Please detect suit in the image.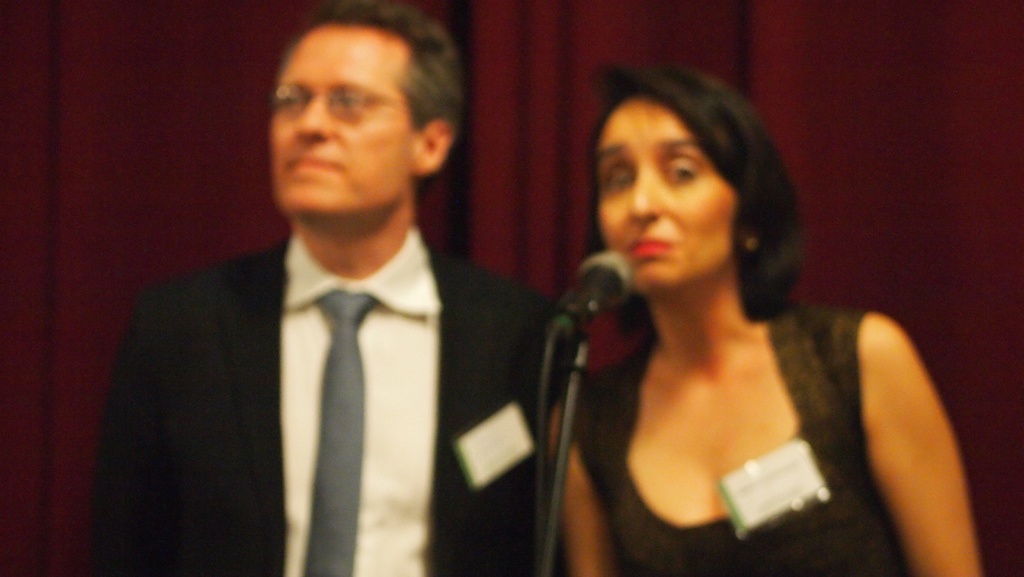
(x1=95, y1=224, x2=578, y2=576).
